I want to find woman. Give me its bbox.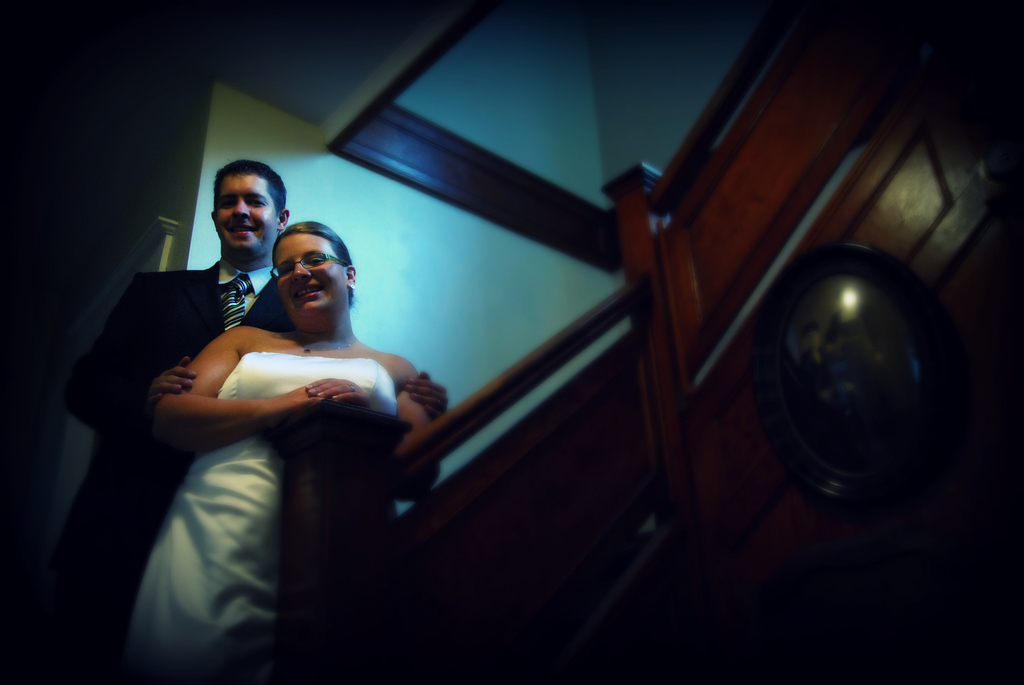
116,157,426,663.
